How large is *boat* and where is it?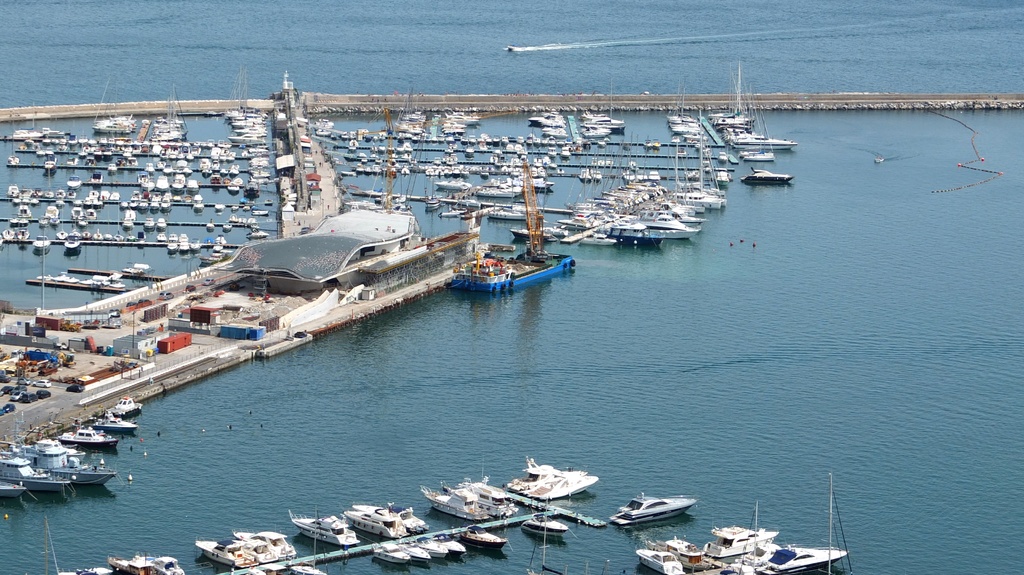
Bounding box: BBox(117, 235, 121, 242).
